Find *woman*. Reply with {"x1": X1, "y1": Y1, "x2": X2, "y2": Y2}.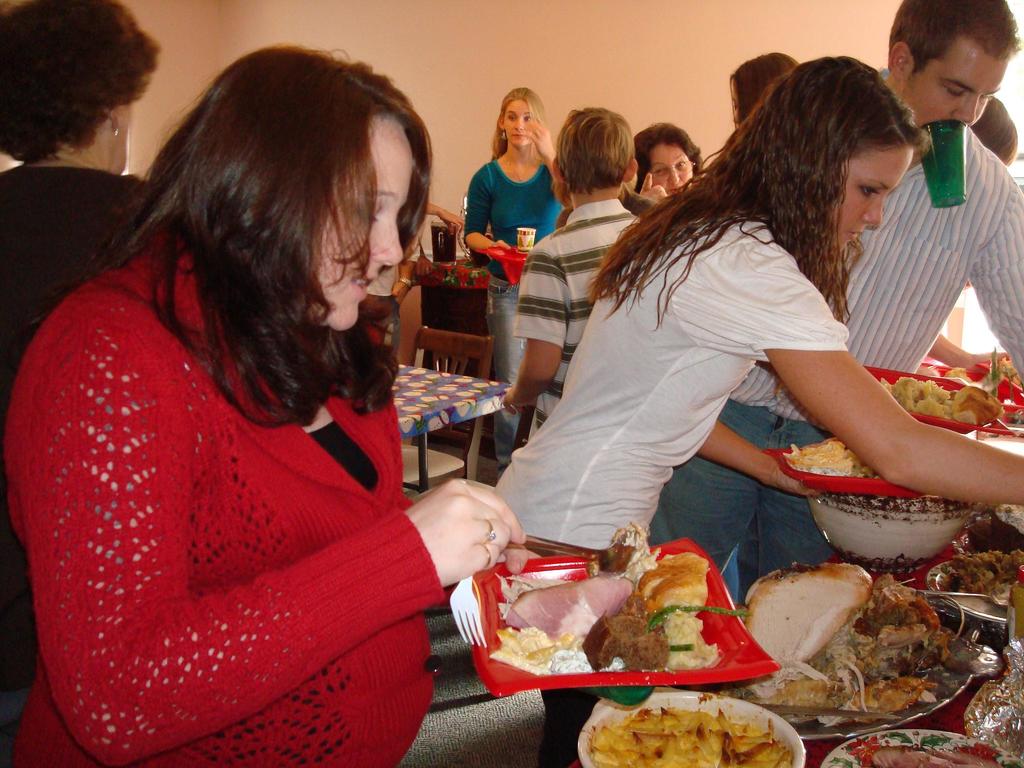
{"x1": 464, "y1": 87, "x2": 568, "y2": 467}.
